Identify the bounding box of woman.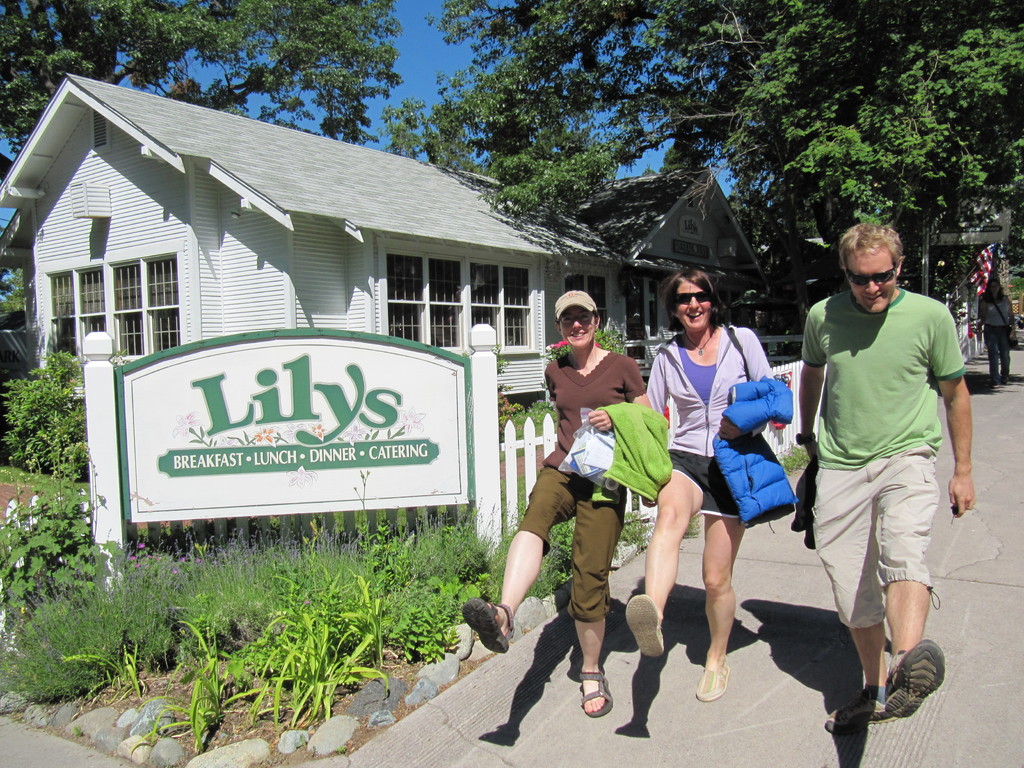
x1=465 y1=287 x2=655 y2=715.
